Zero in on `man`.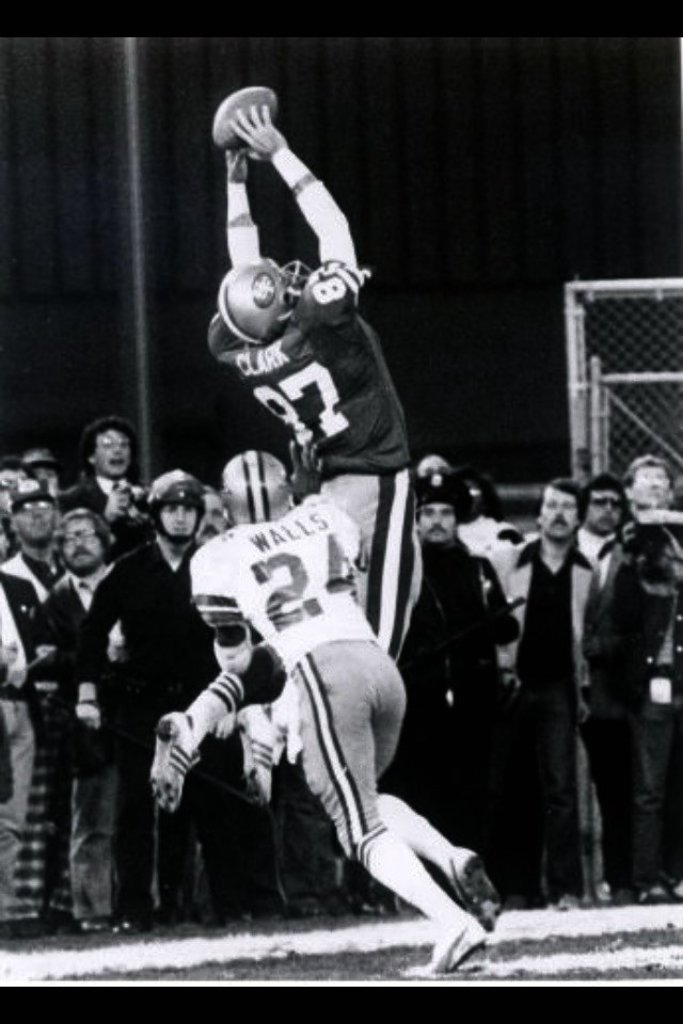
Zeroed in: BBox(0, 475, 86, 942).
